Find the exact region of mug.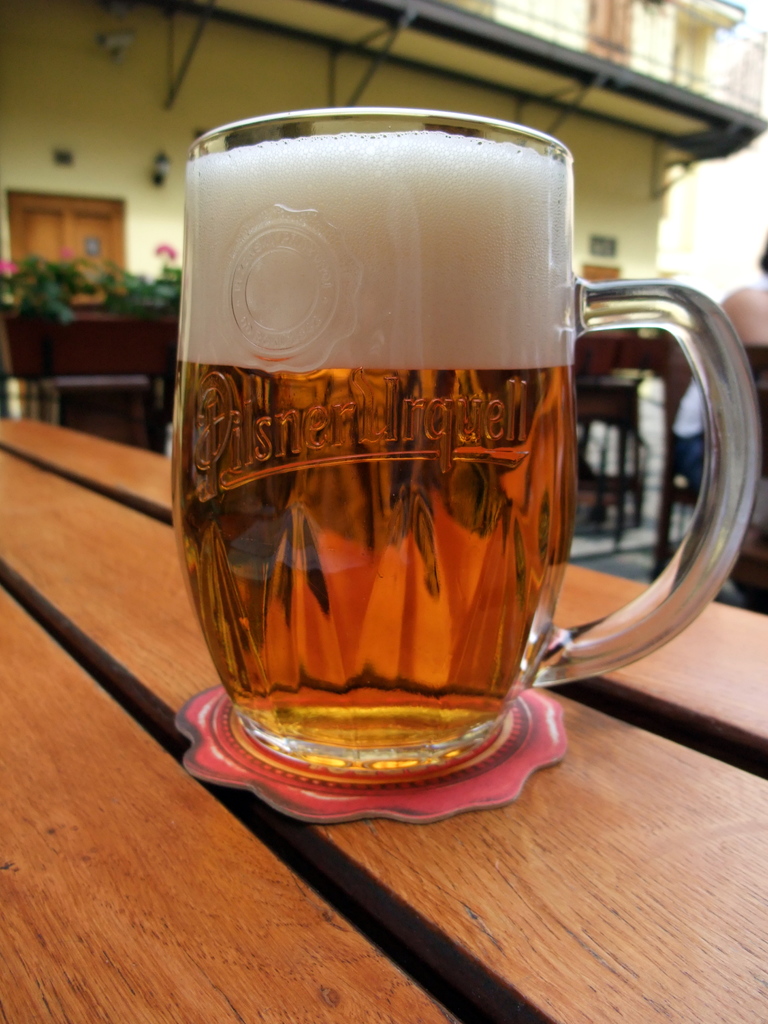
Exact region: 168/106/751/816.
